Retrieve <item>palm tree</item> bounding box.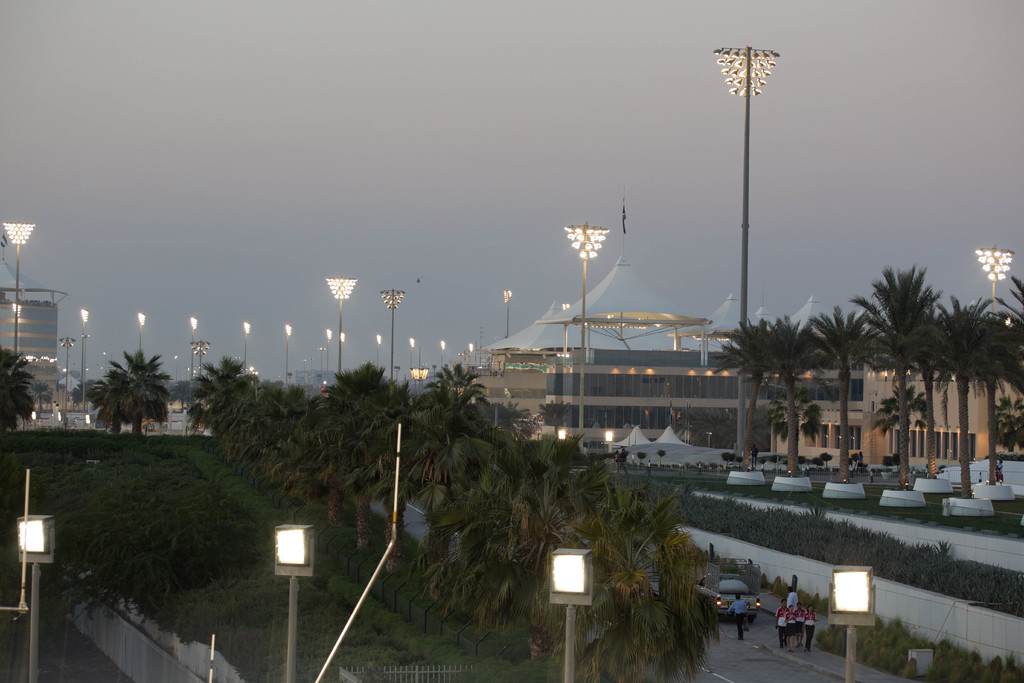
Bounding box: crop(726, 311, 783, 469).
